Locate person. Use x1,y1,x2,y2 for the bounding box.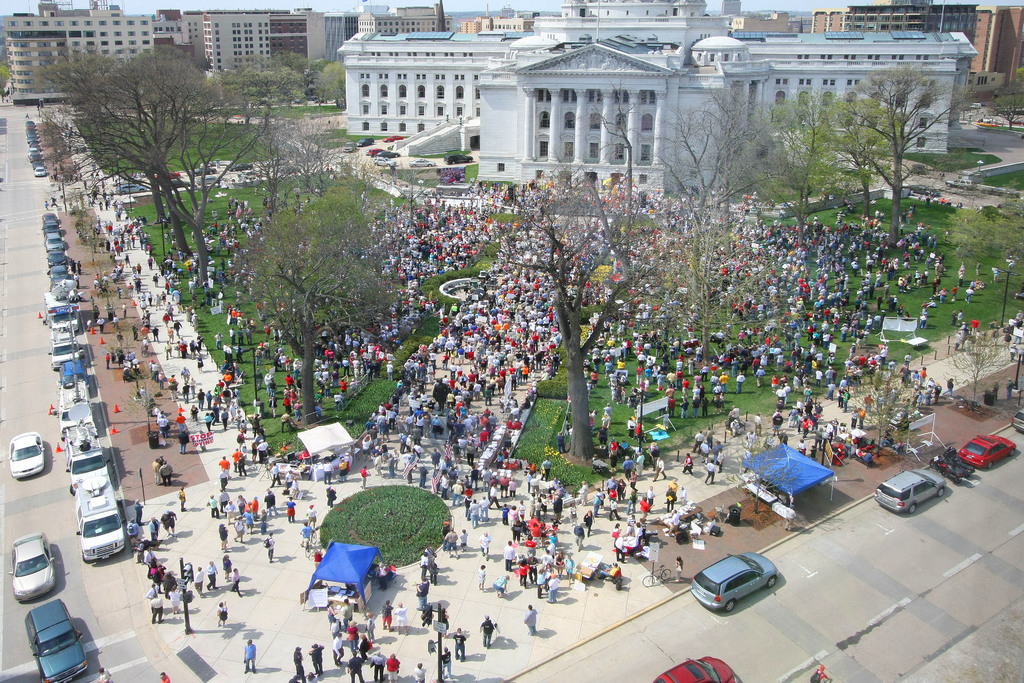
951,283,955,299.
